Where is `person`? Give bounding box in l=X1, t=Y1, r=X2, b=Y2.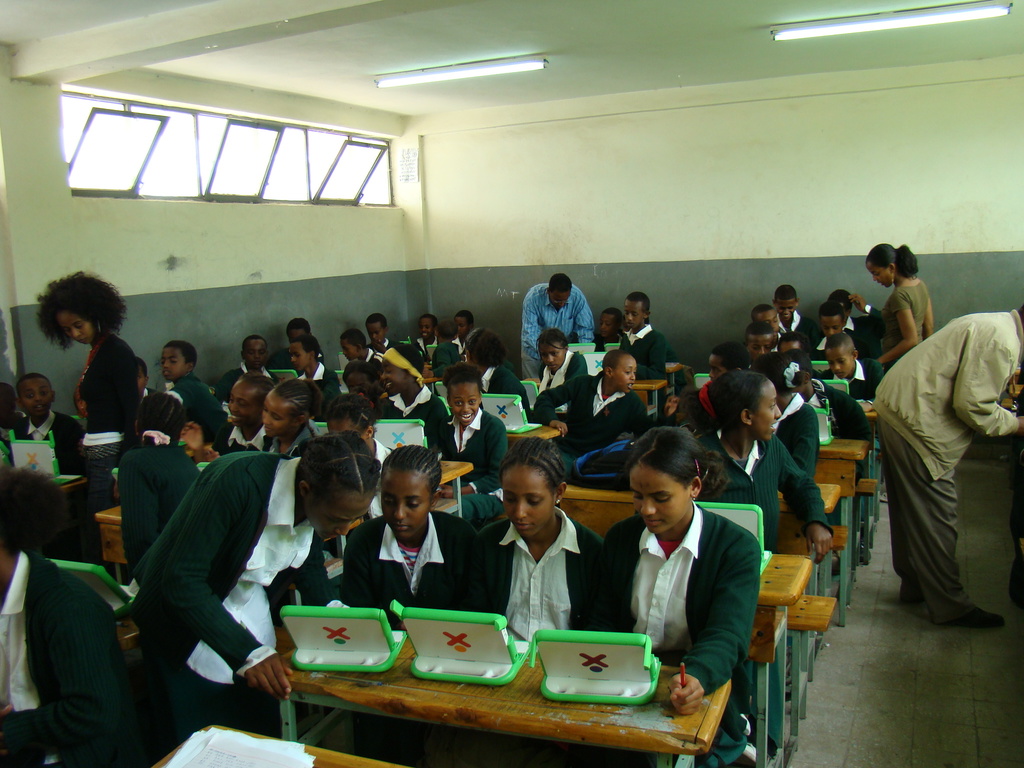
l=345, t=322, r=383, b=383.
